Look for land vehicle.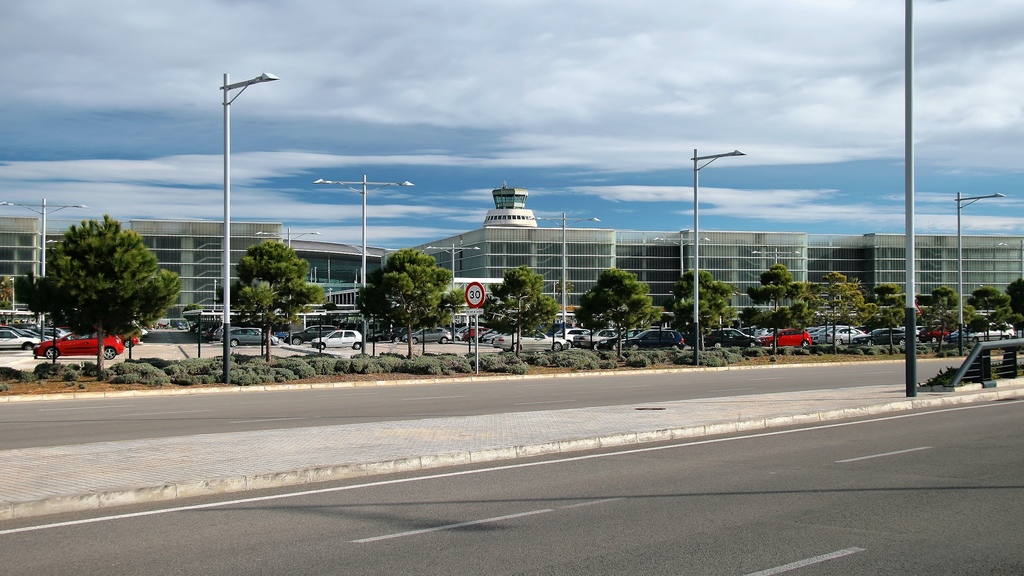
Found: x1=465, y1=327, x2=484, y2=342.
